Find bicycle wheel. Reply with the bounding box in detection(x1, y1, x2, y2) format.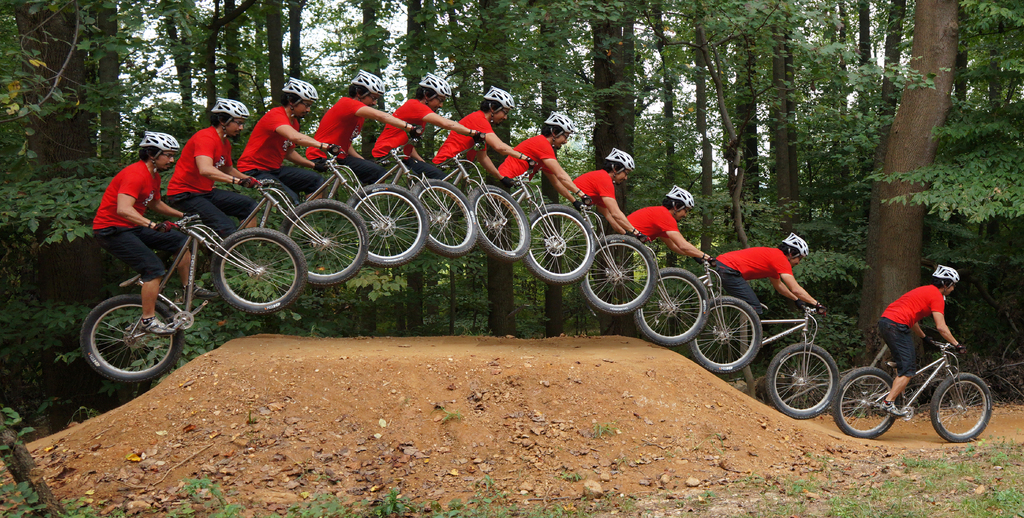
detection(835, 366, 897, 440).
